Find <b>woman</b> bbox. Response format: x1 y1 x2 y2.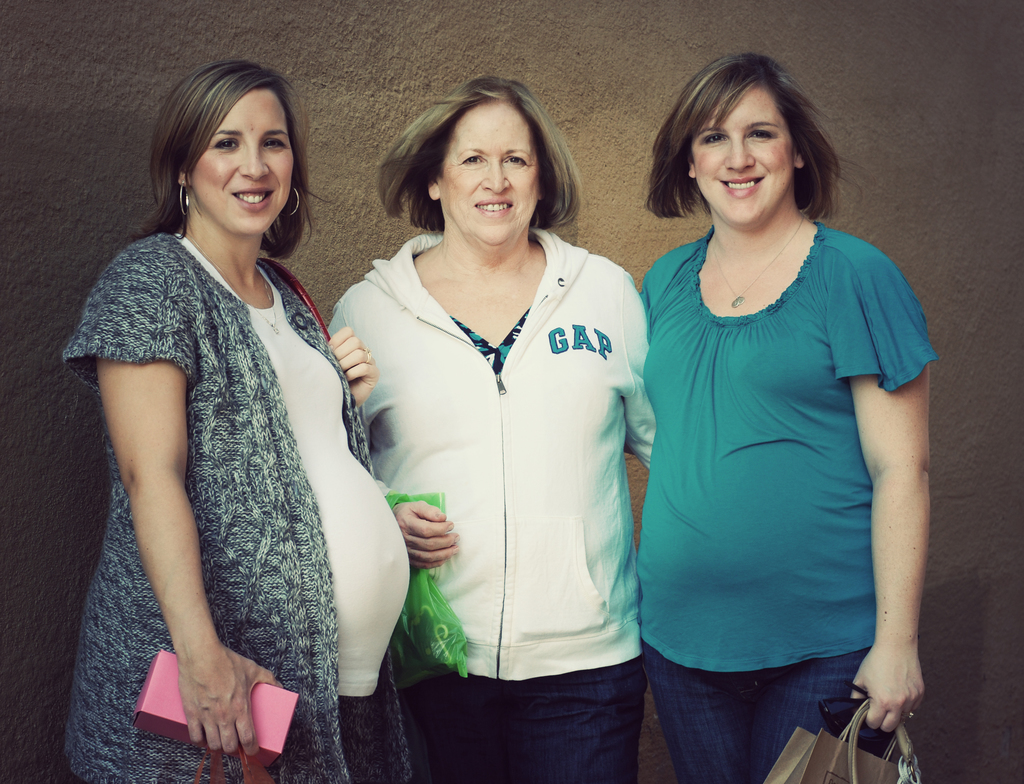
74 38 387 765.
